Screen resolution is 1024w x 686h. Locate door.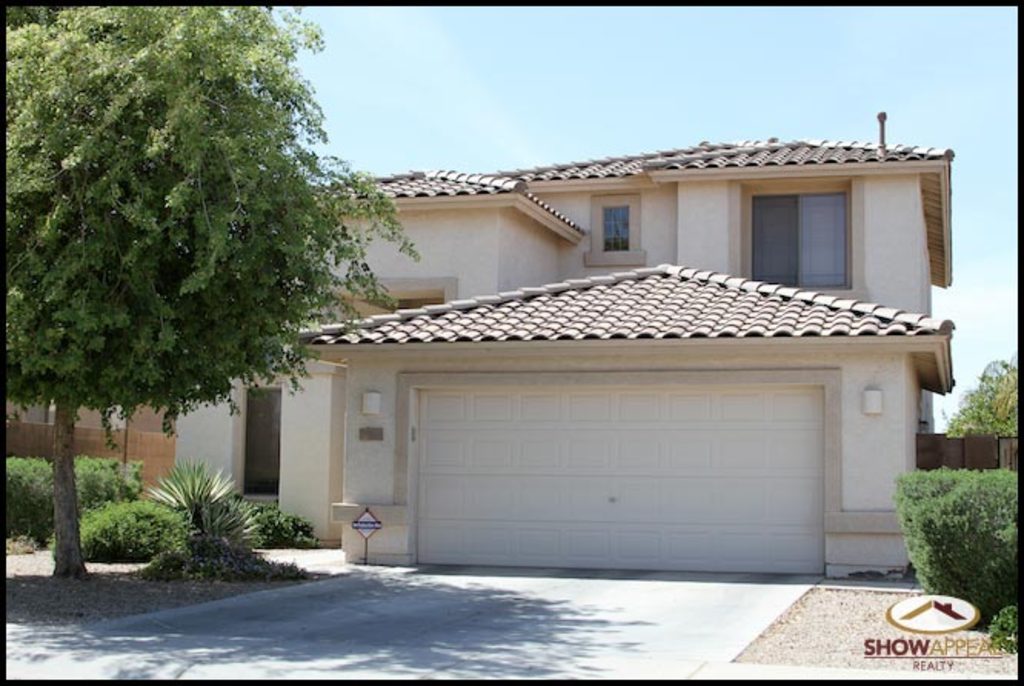
region(749, 192, 800, 281).
